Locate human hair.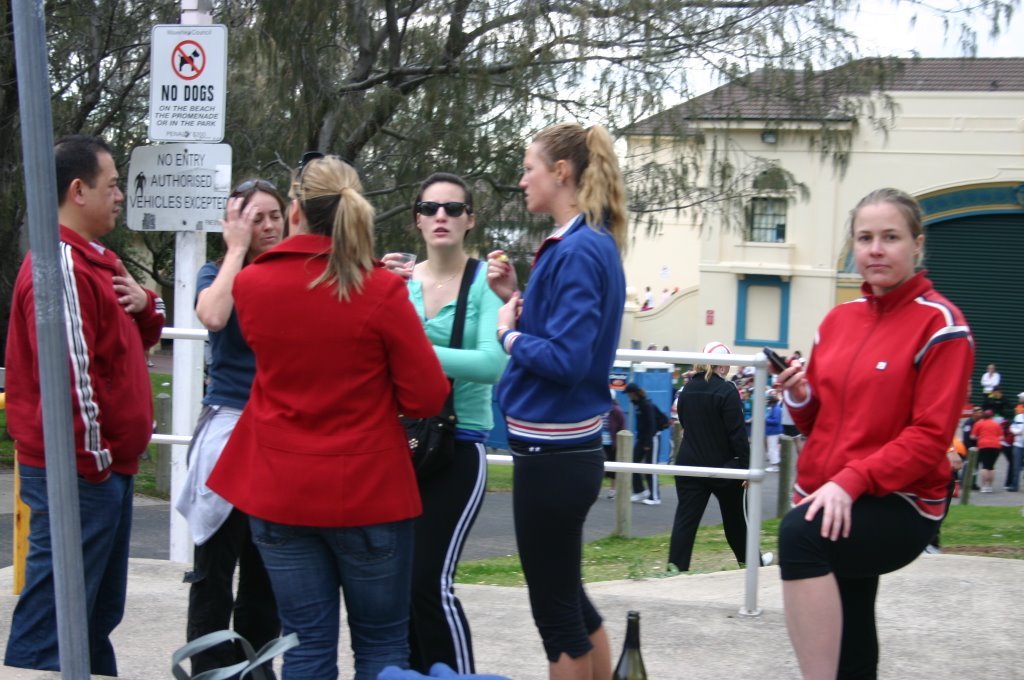
Bounding box: l=231, t=175, r=291, b=219.
